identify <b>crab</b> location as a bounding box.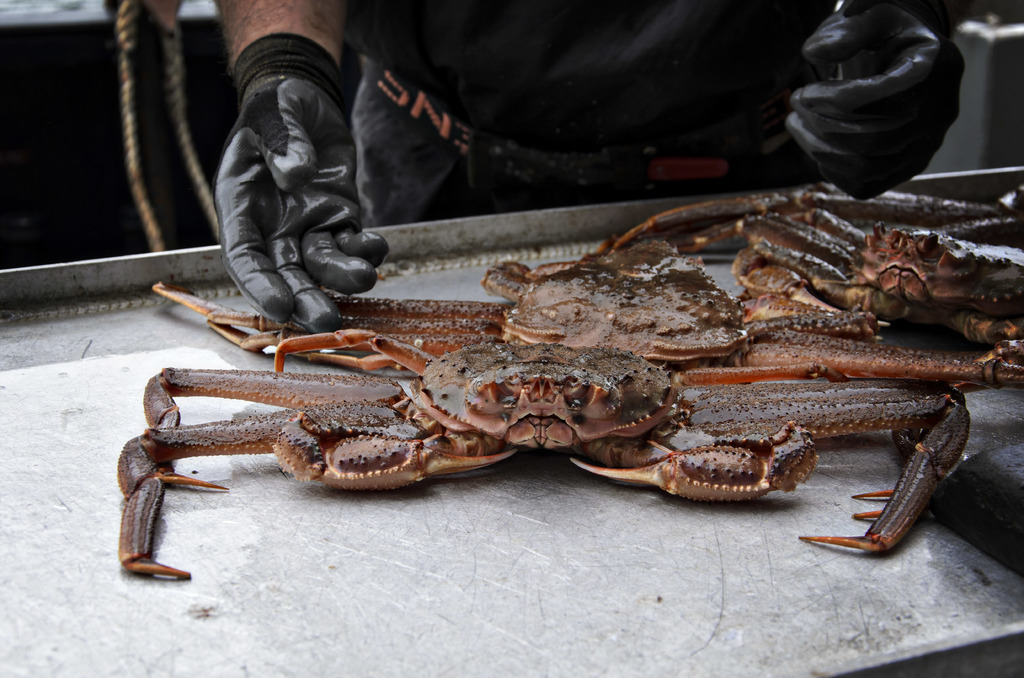
select_region(598, 175, 1023, 249).
